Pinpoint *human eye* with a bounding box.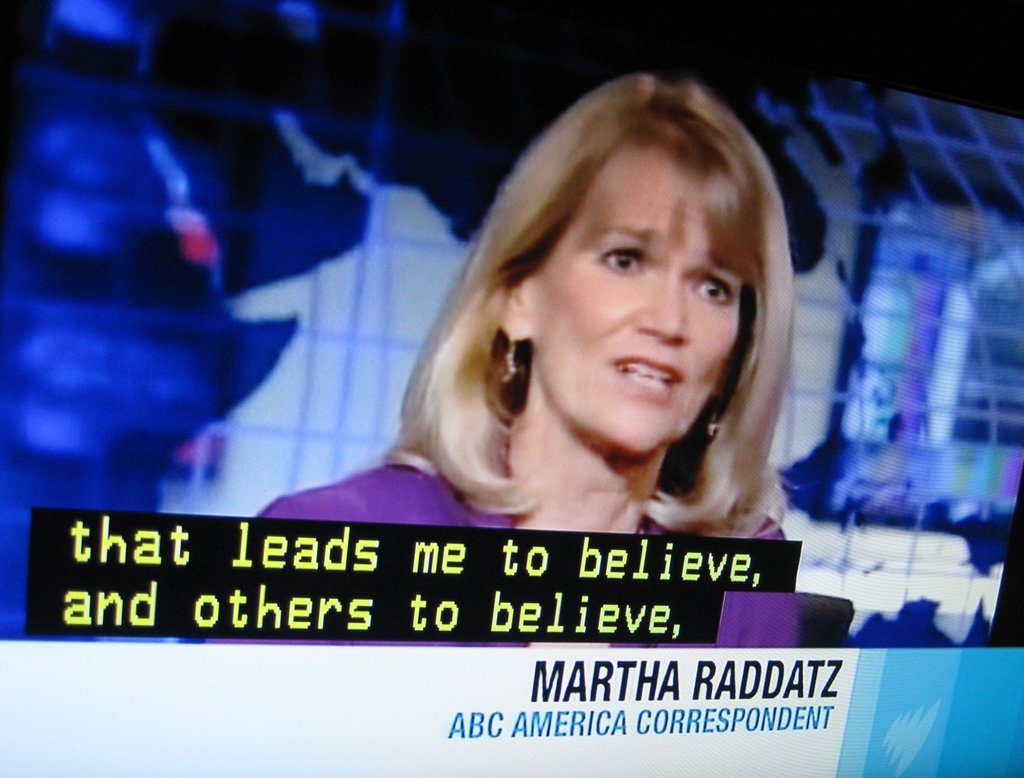
[x1=599, y1=246, x2=645, y2=275].
